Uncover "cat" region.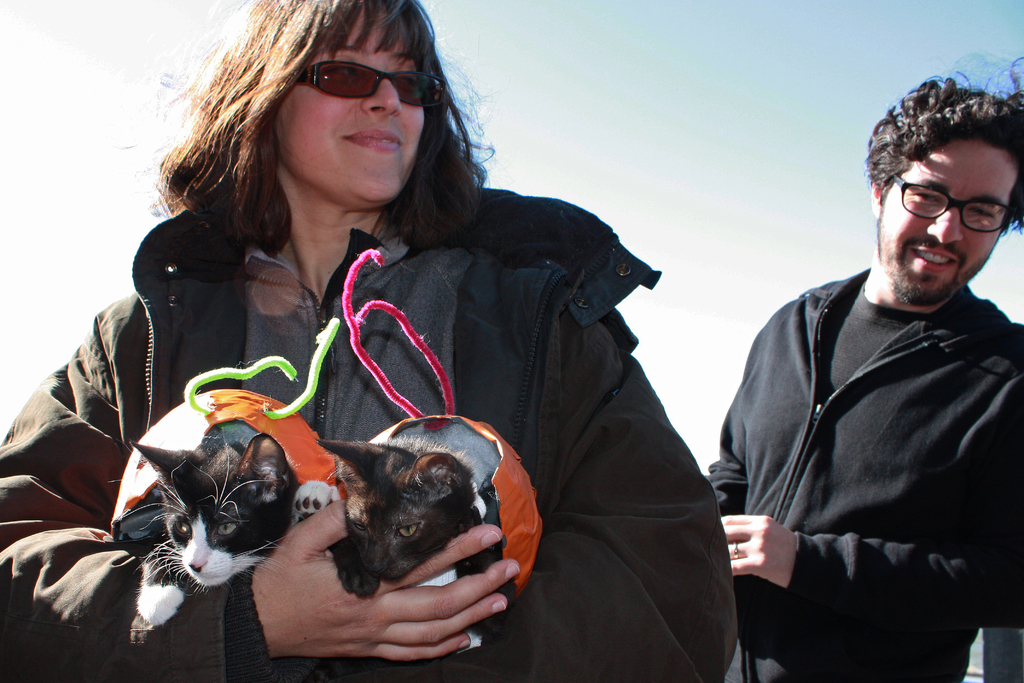
Uncovered: rect(285, 434, 504, 609).
